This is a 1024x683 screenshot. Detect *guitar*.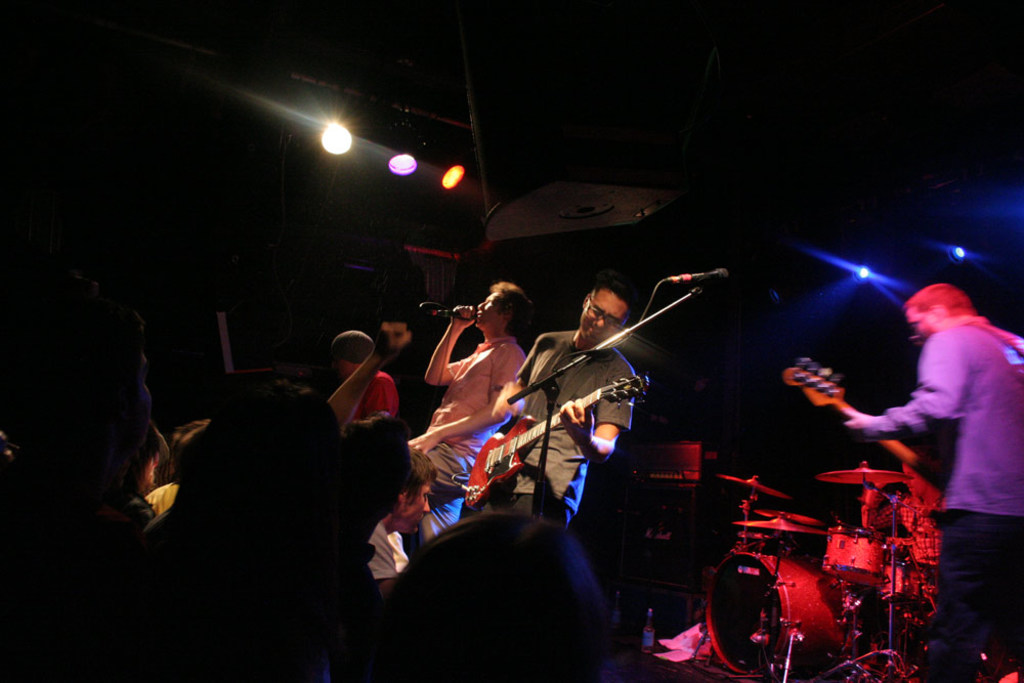
pyautogui.locateOnScreen(462, 376, 650, 515).
